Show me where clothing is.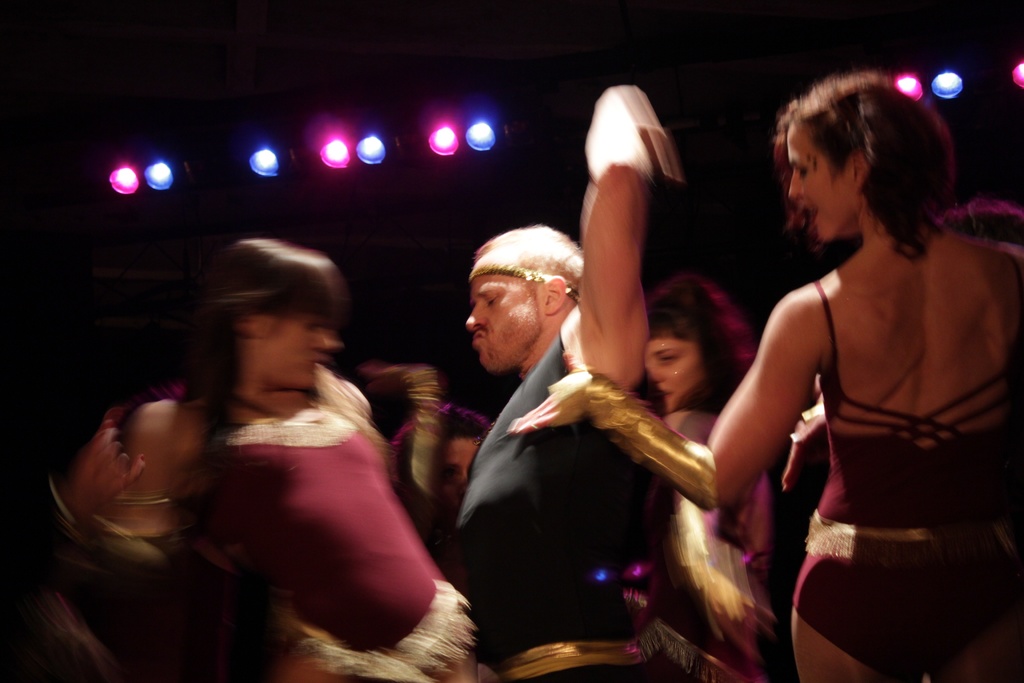
clothing is at 456 324 685 682.
